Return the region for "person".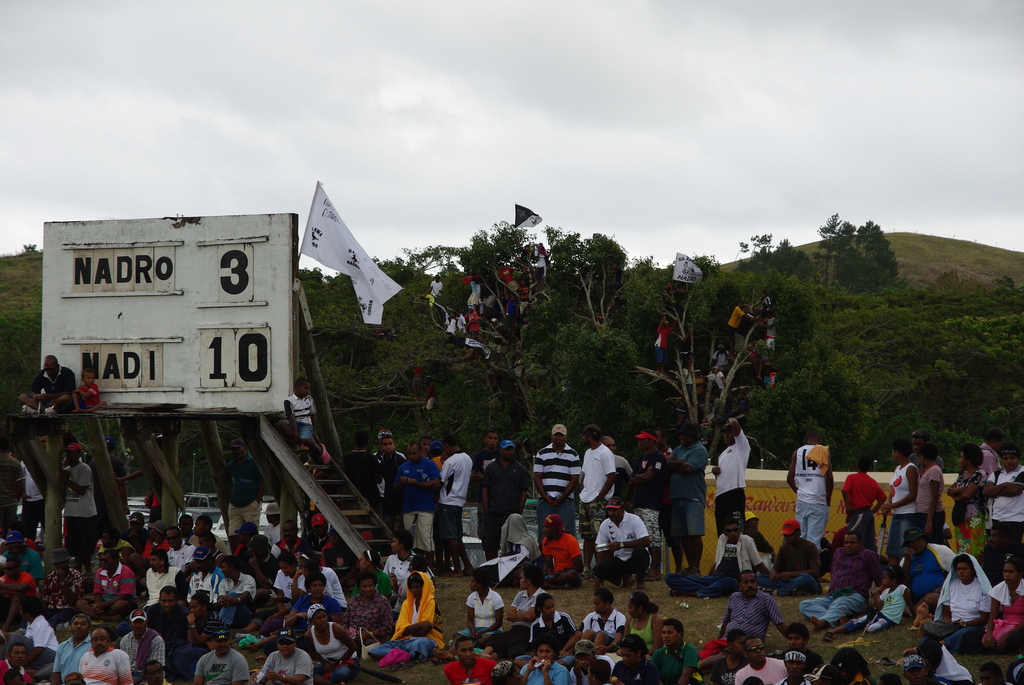
580, 657, 620, 684.
